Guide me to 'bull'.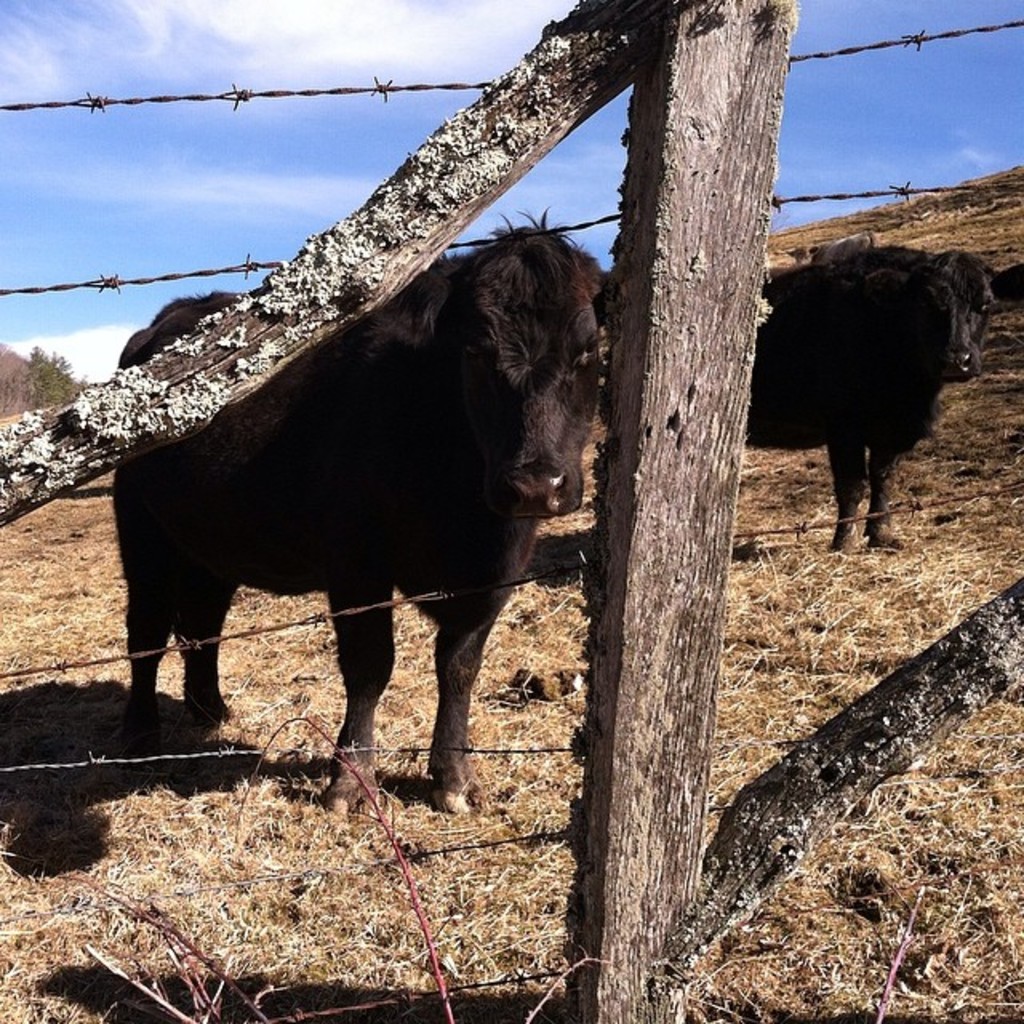
Guidance: <region>107, 203, 616, 824</region>.
